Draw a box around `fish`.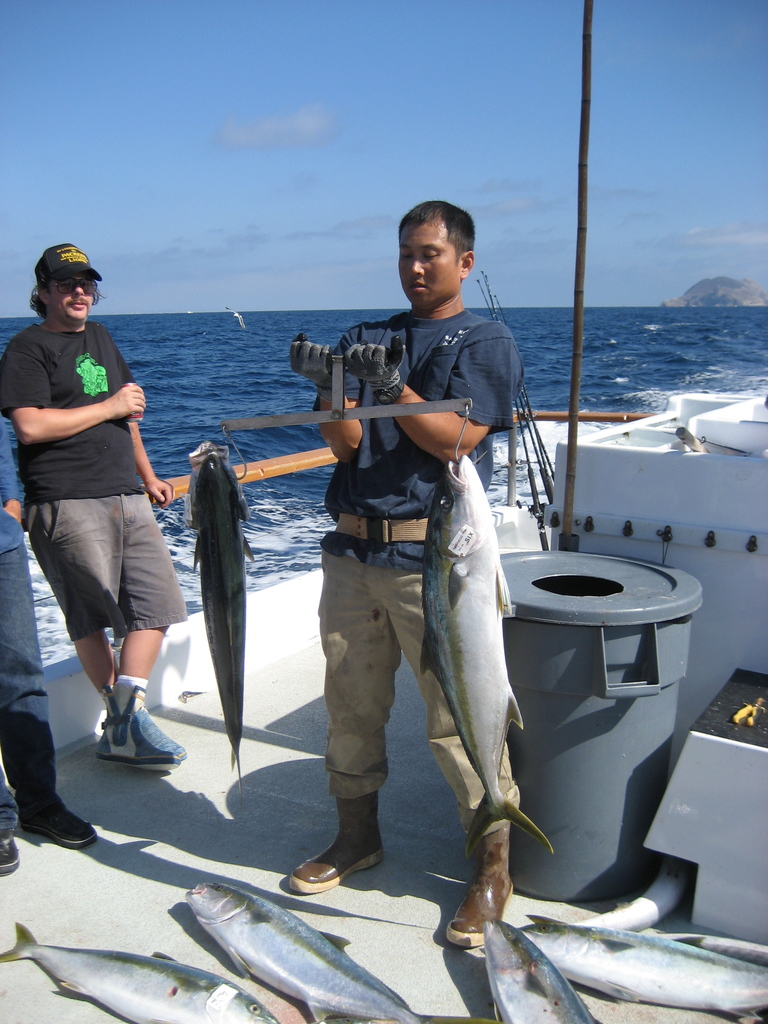
{"left": 182, "top": 875, "right": 426, "bottom": 1023}.
